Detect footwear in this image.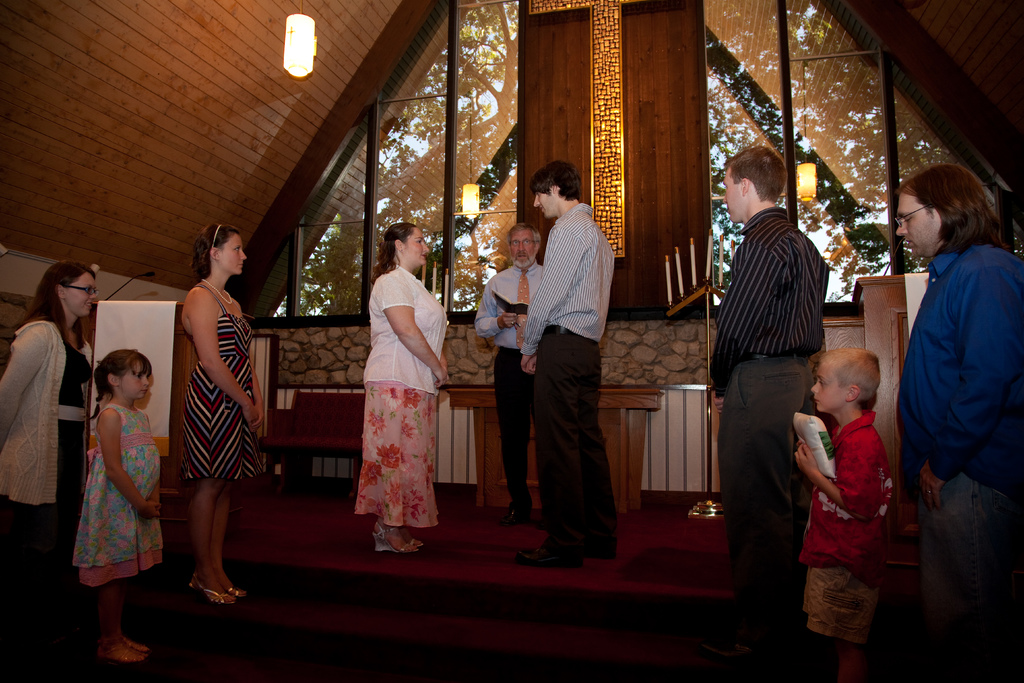
Detection: bbox=[525, 502, 546, 525].
